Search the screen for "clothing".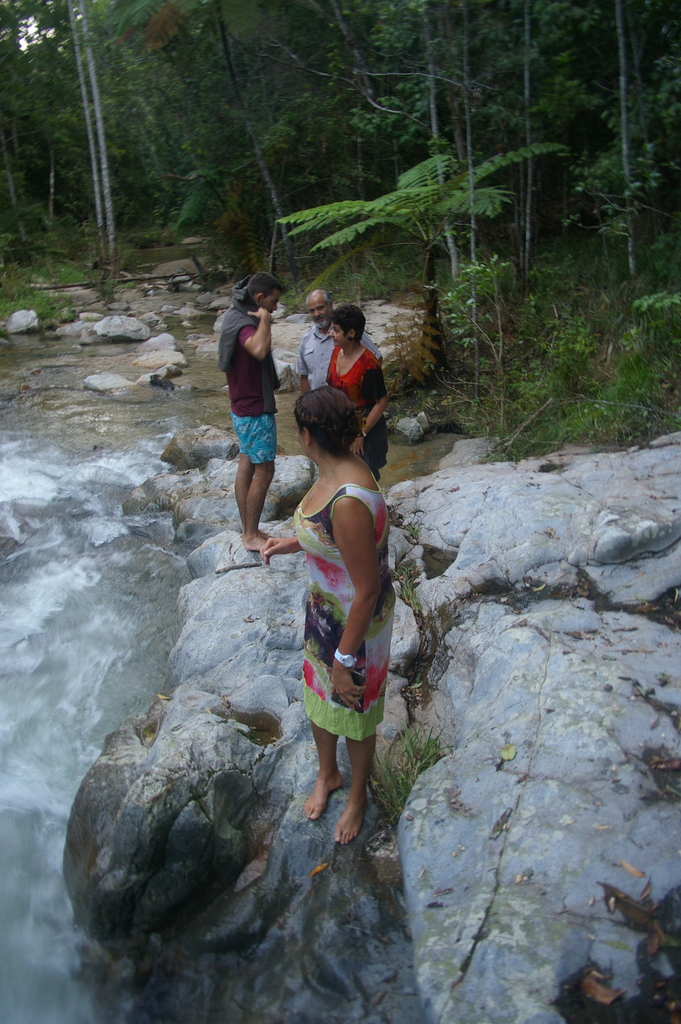
Found at (295,474,396,740).
